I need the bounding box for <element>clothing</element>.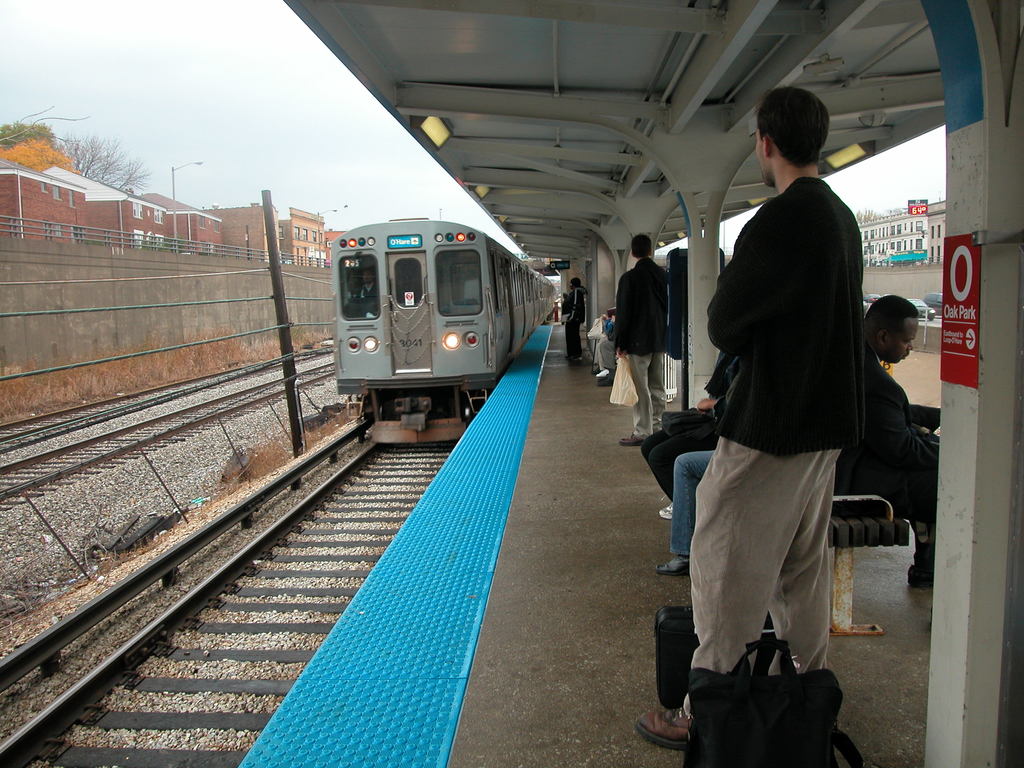
Here it is: region(619, 257, 669, 439).
